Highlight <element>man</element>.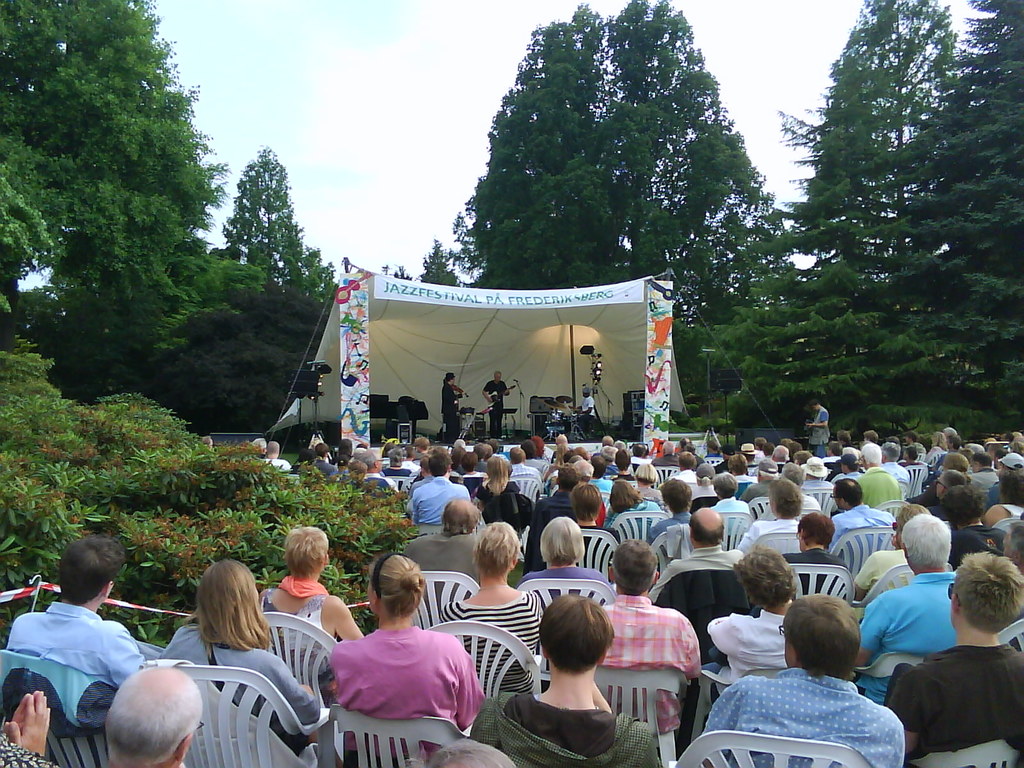
Highlighted region: <bbox>944, 480, 1007, 569</bbox>.
